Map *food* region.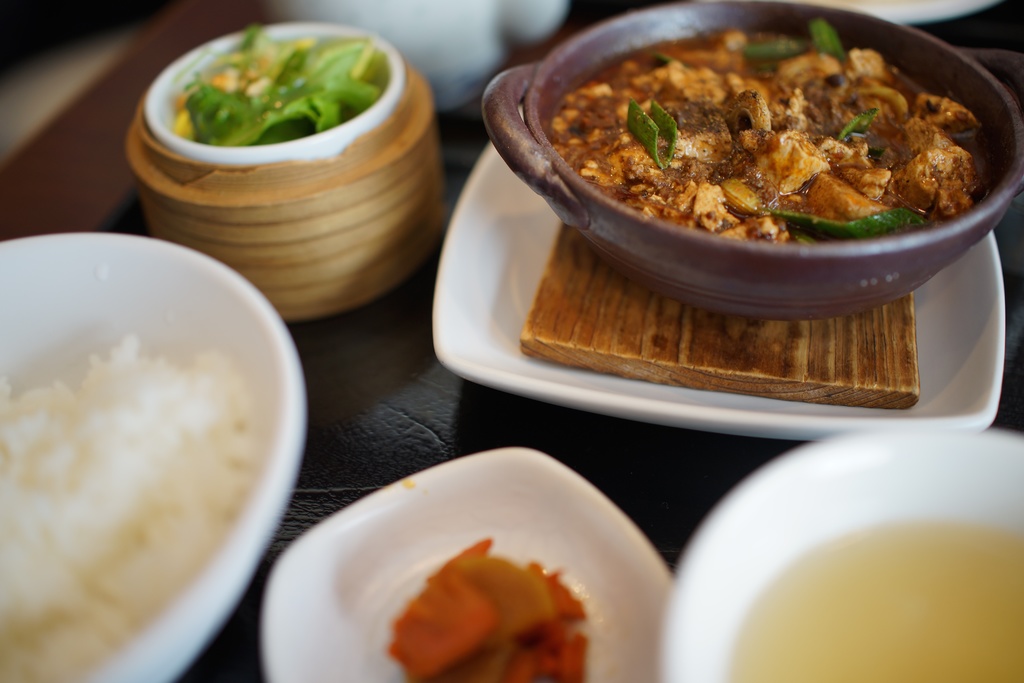
Mapped to 566,0,985,288.
